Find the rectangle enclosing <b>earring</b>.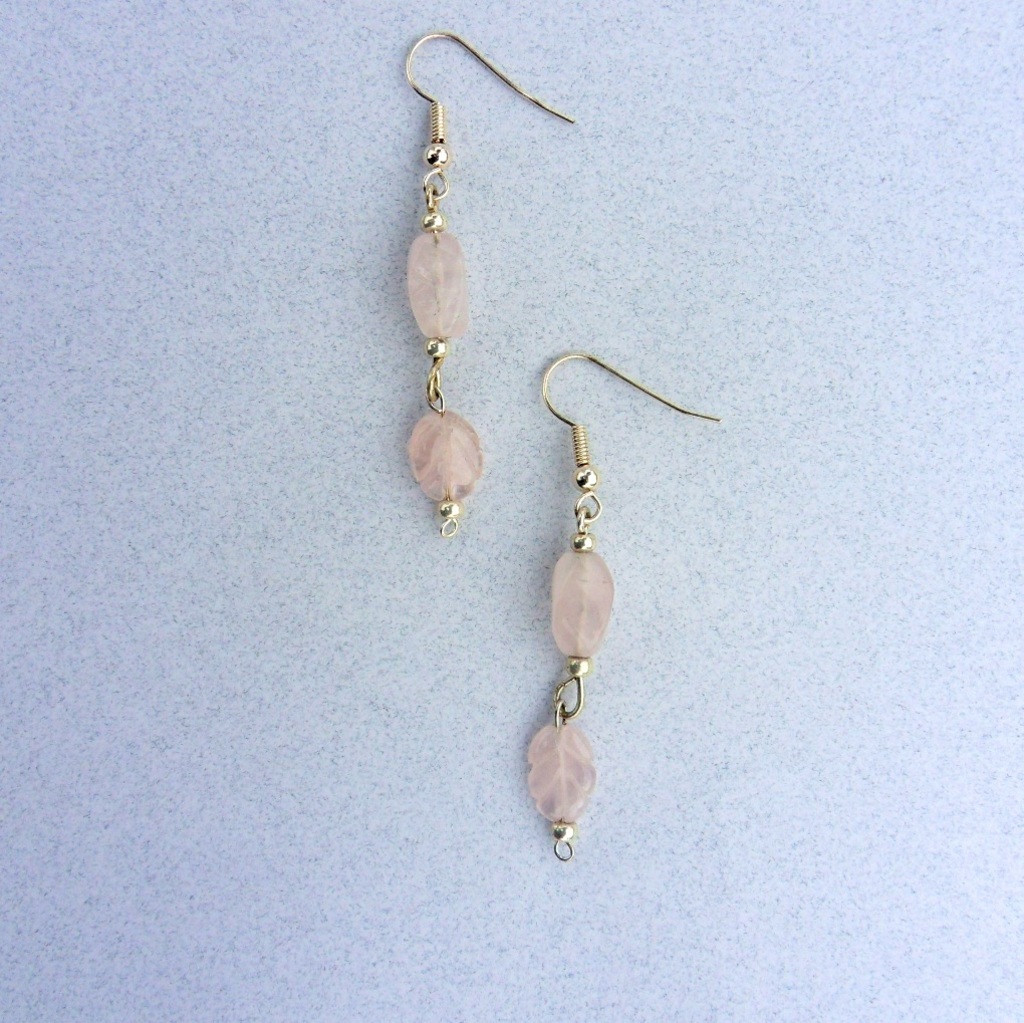
BBox(395, 27, 570, 539).
